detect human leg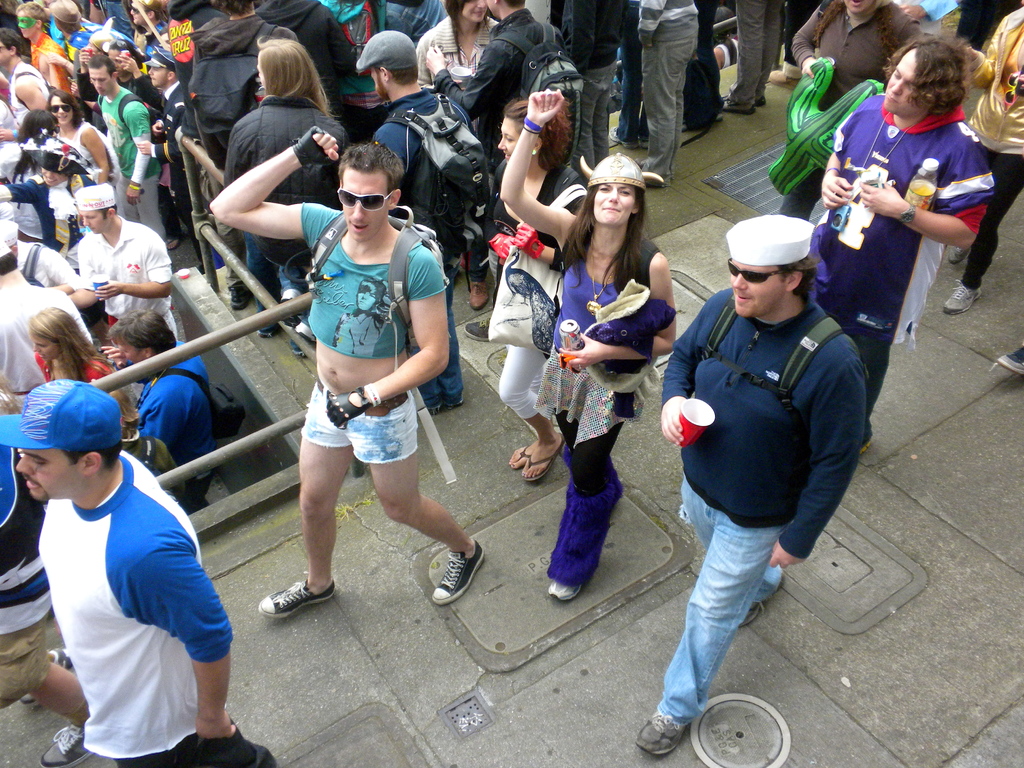
bbox(666, 22, 700, 188)
